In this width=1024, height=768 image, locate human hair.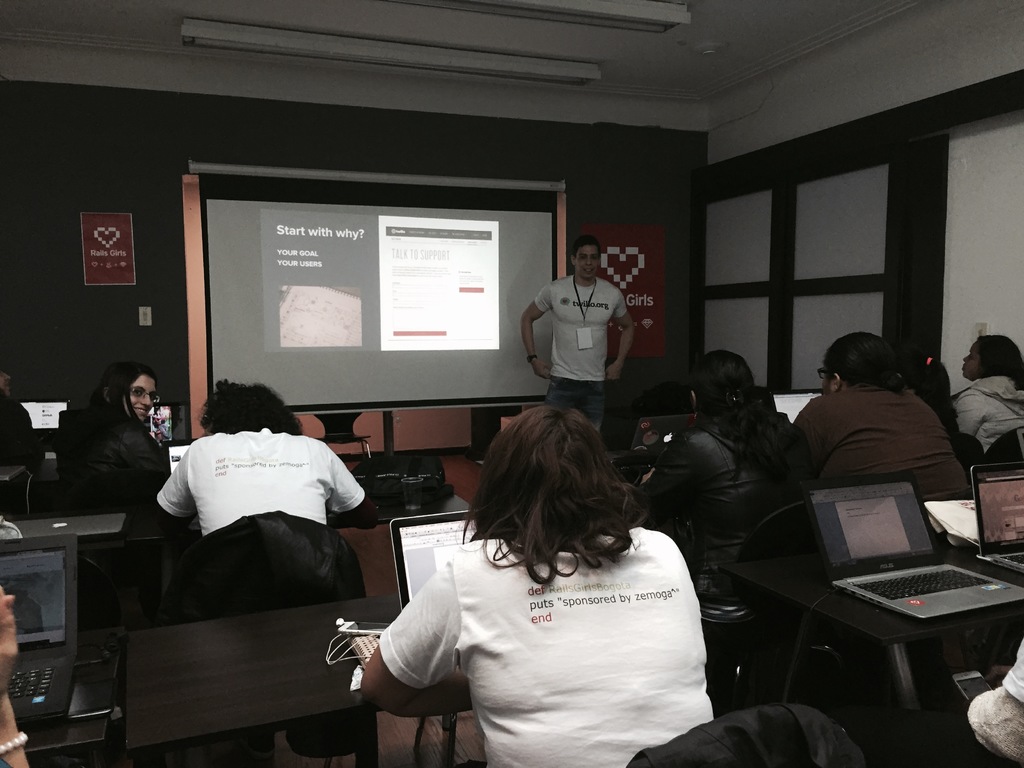
Bounding box: rect(911, 350, 960, 428).
